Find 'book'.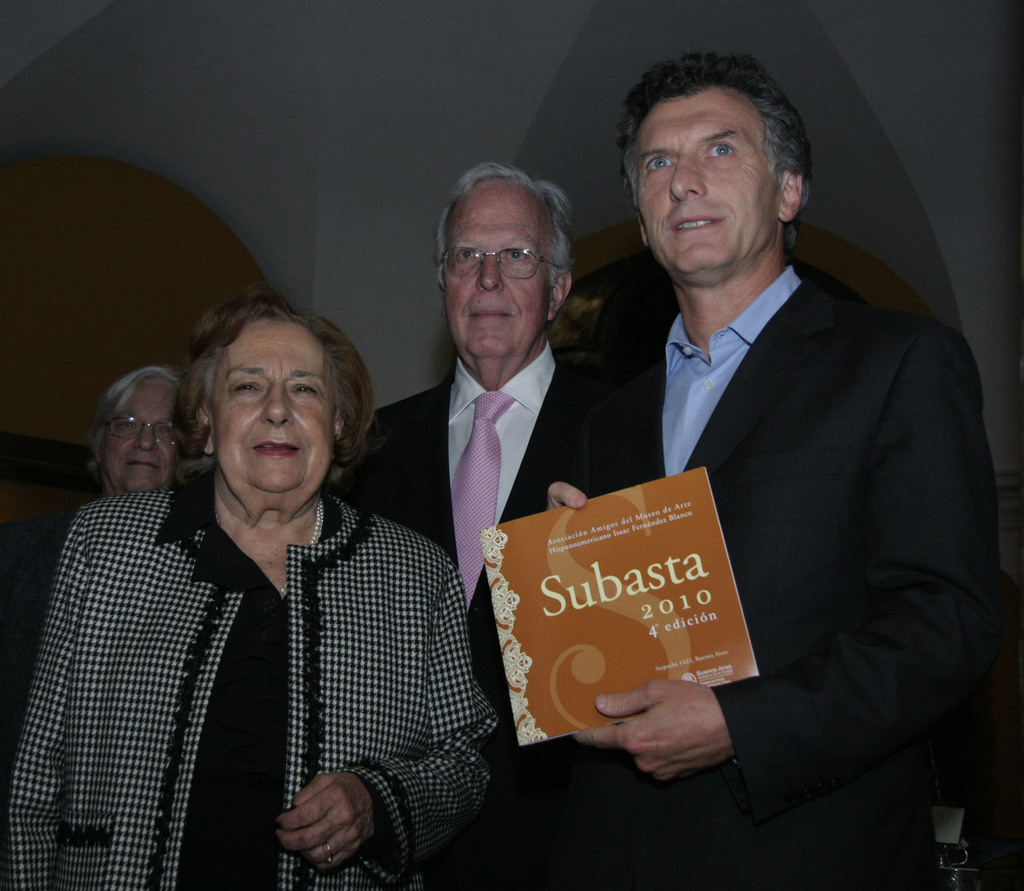
<bbox>483, 468, 769, 749</bbox>.
